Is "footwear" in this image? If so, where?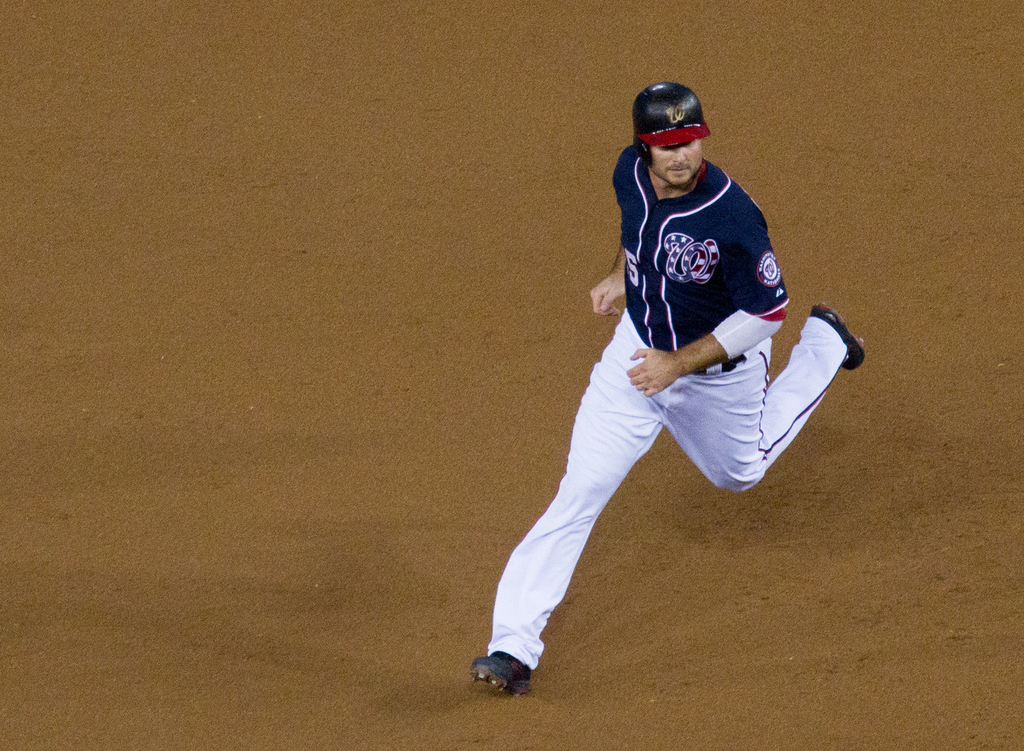
Yes, at (808,299,867,375).
